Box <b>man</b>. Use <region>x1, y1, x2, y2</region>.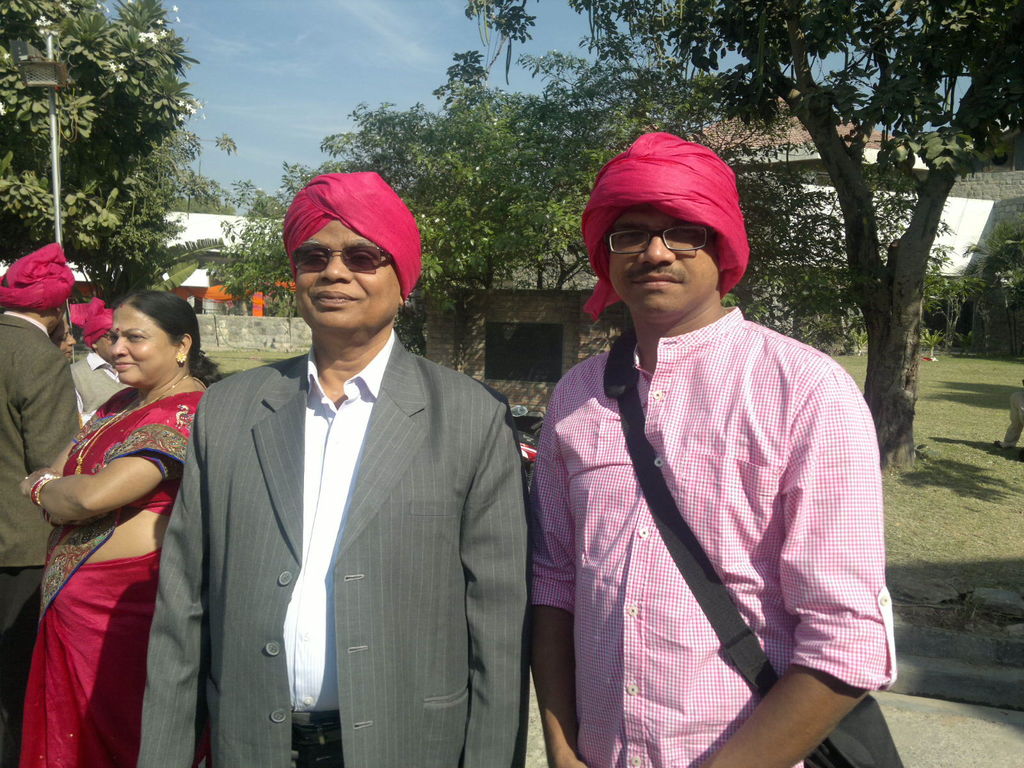
<region>65, 300, 140, 419</region>.
